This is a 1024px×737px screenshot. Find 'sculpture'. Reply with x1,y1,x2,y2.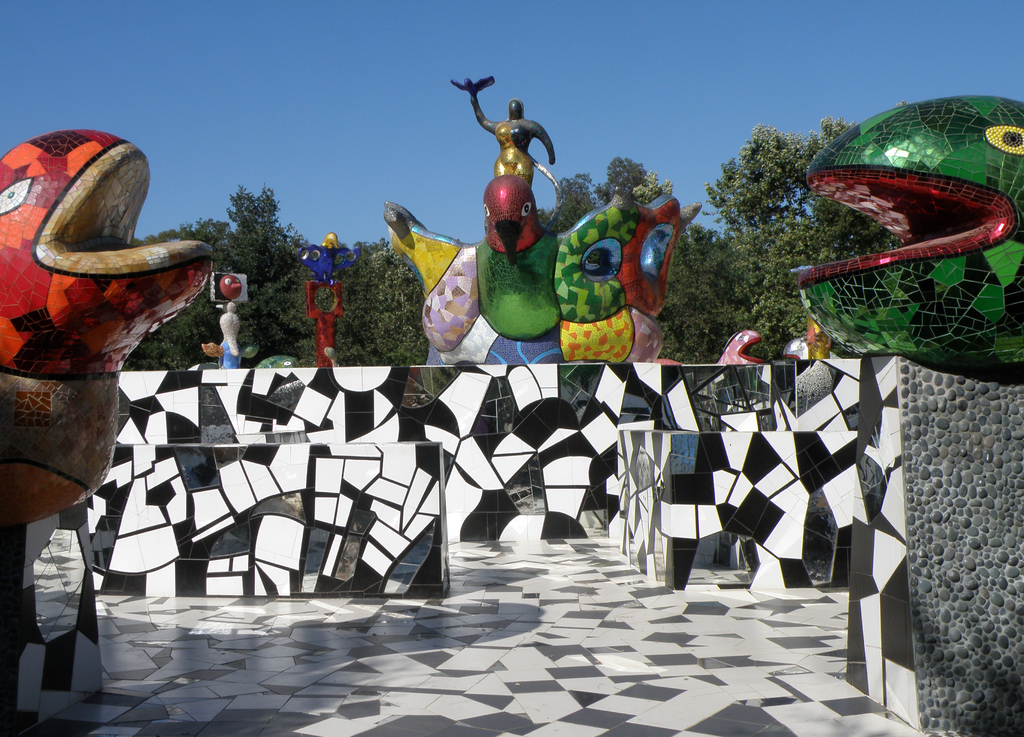
450,75,560,184.
